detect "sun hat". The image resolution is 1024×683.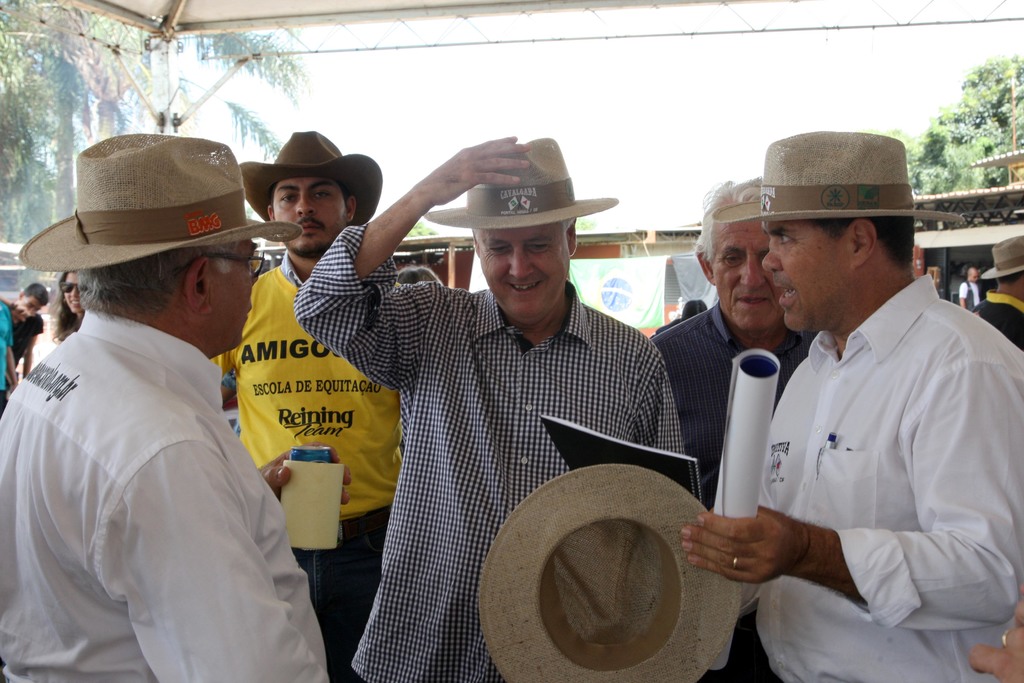
Rect(20, 127, 304, 299).
